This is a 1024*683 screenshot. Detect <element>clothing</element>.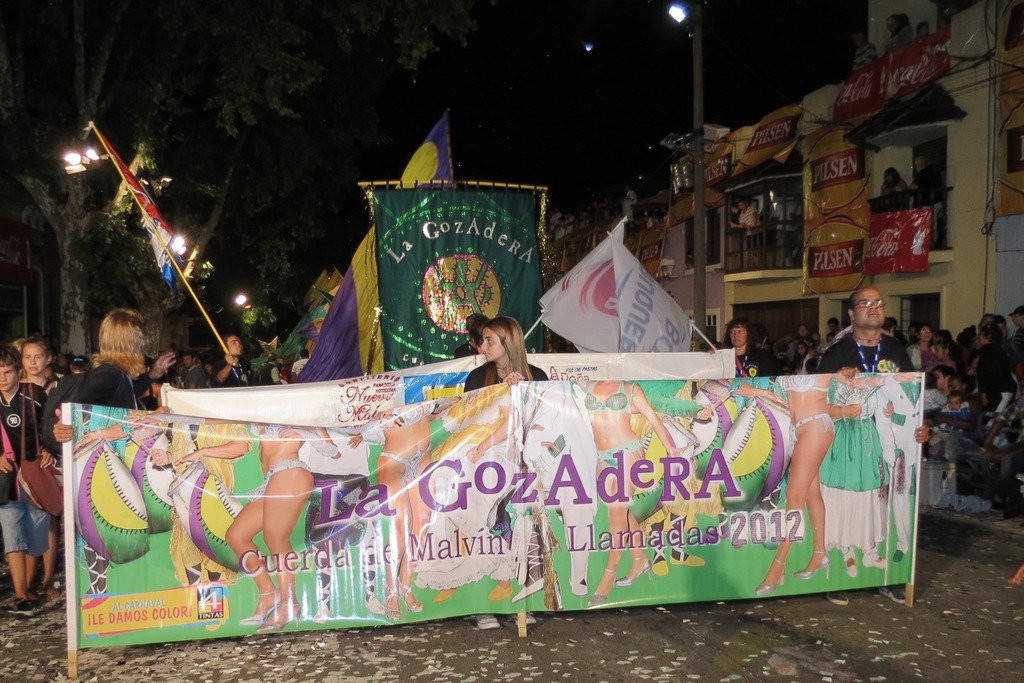
779, 380, 829, 391.
